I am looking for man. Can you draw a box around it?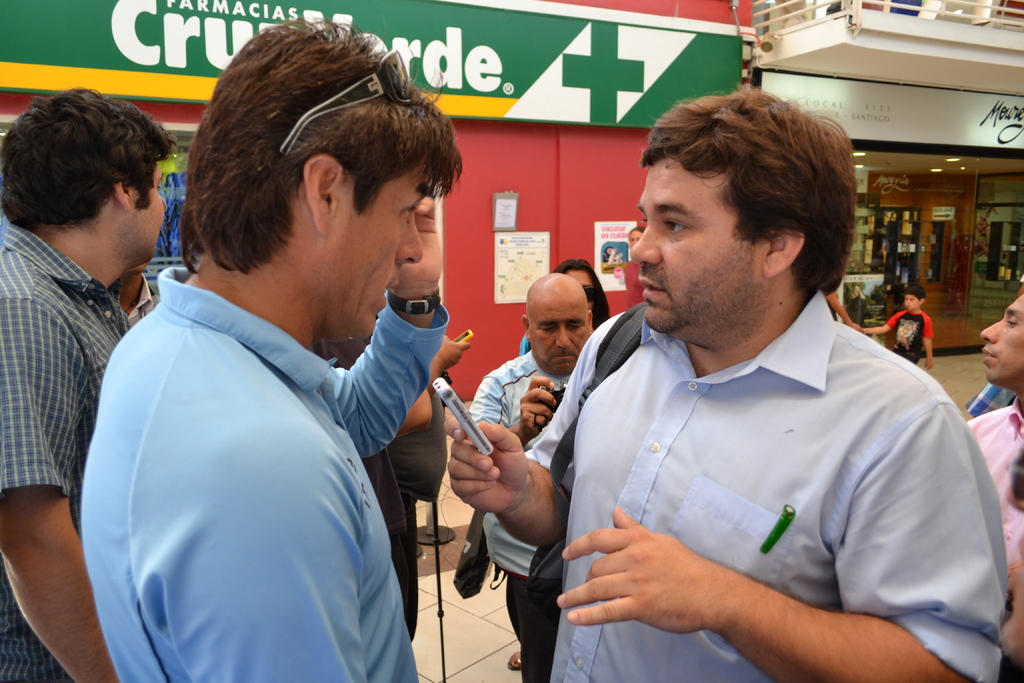
Sure, the bounding box is rect(966, 290, 1023, 682).
